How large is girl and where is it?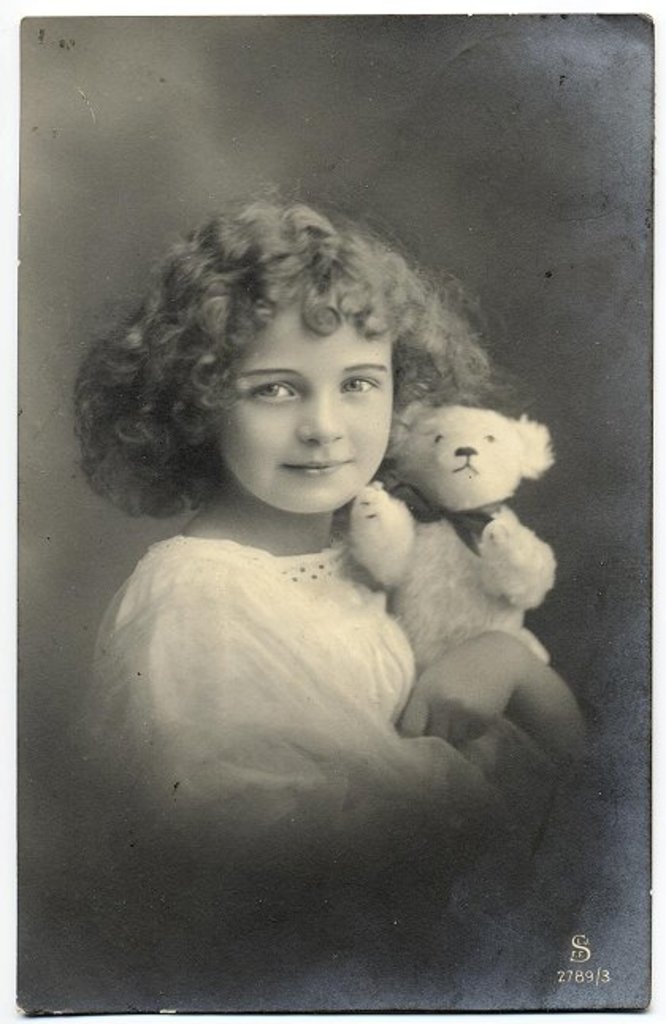
Bounding box: {"x1": 67, "y1": 182, "x2": 588, "y2": 877}.
